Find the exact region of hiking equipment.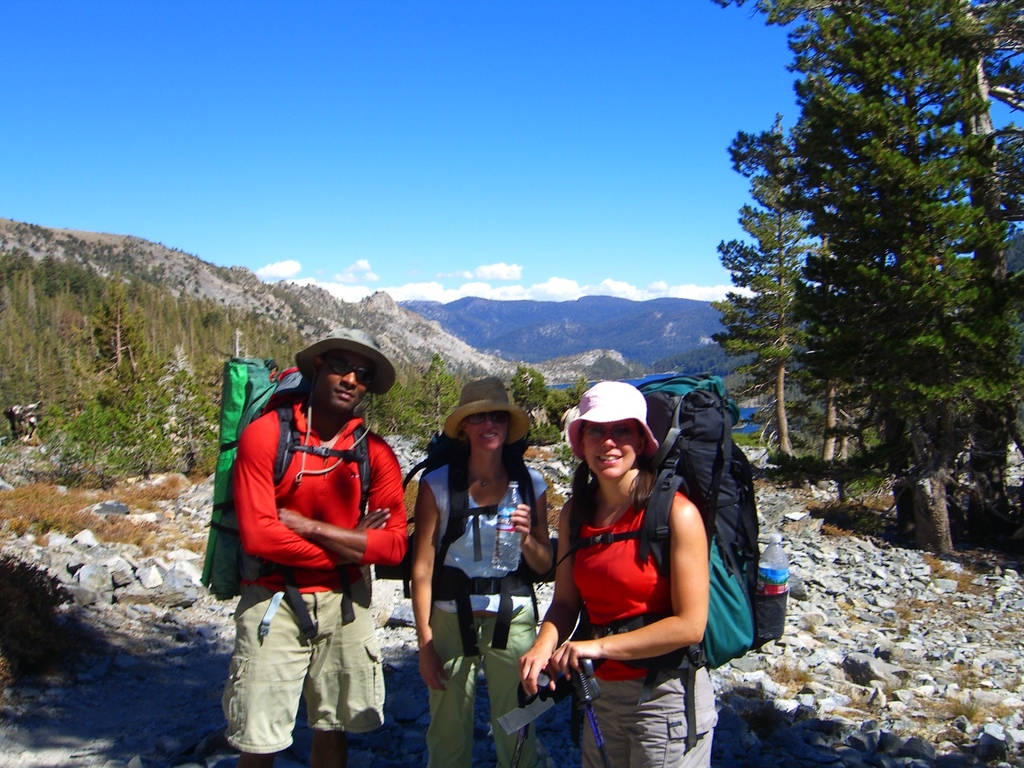
Exact region: pyautogui.locateOnScreen(566, 370, 790, 748).
